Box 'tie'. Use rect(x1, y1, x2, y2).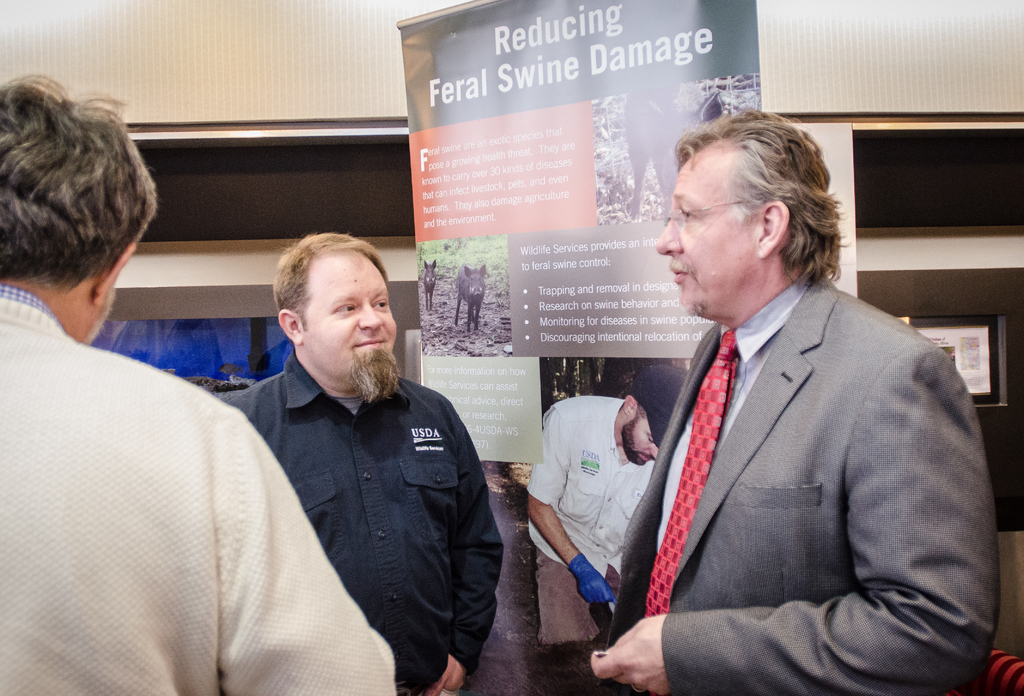
rect(642, 331, 745, 619).
